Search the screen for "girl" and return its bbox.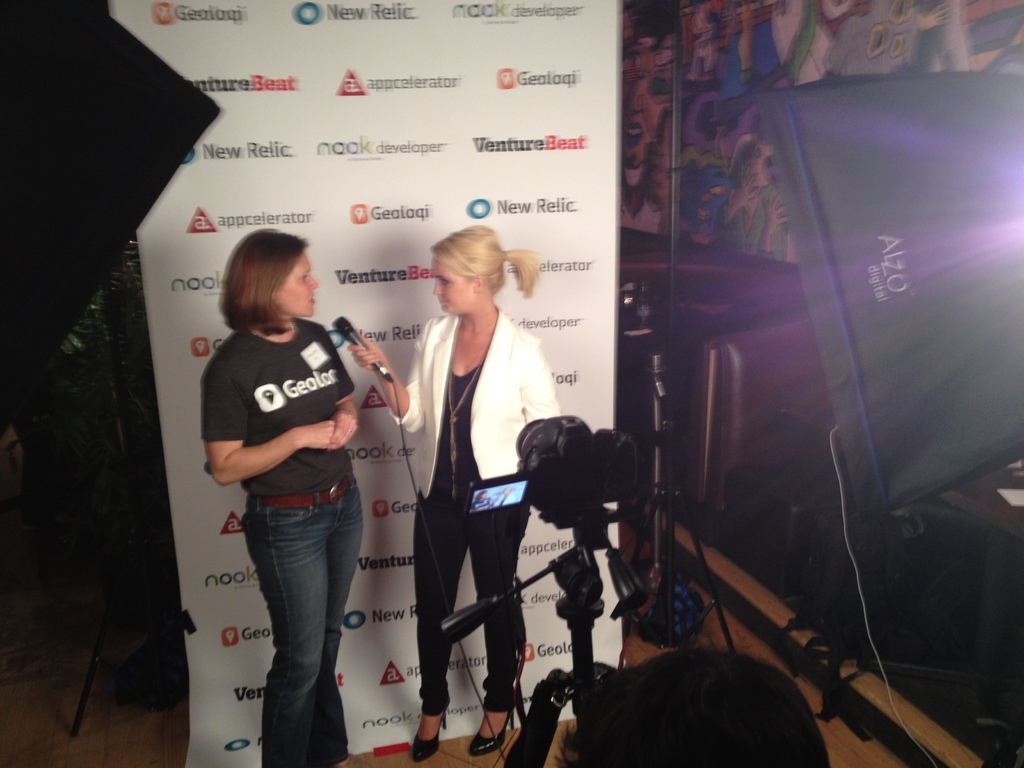
Found: pyautogui.locateOnScreen(202, 228, 365, 767).
